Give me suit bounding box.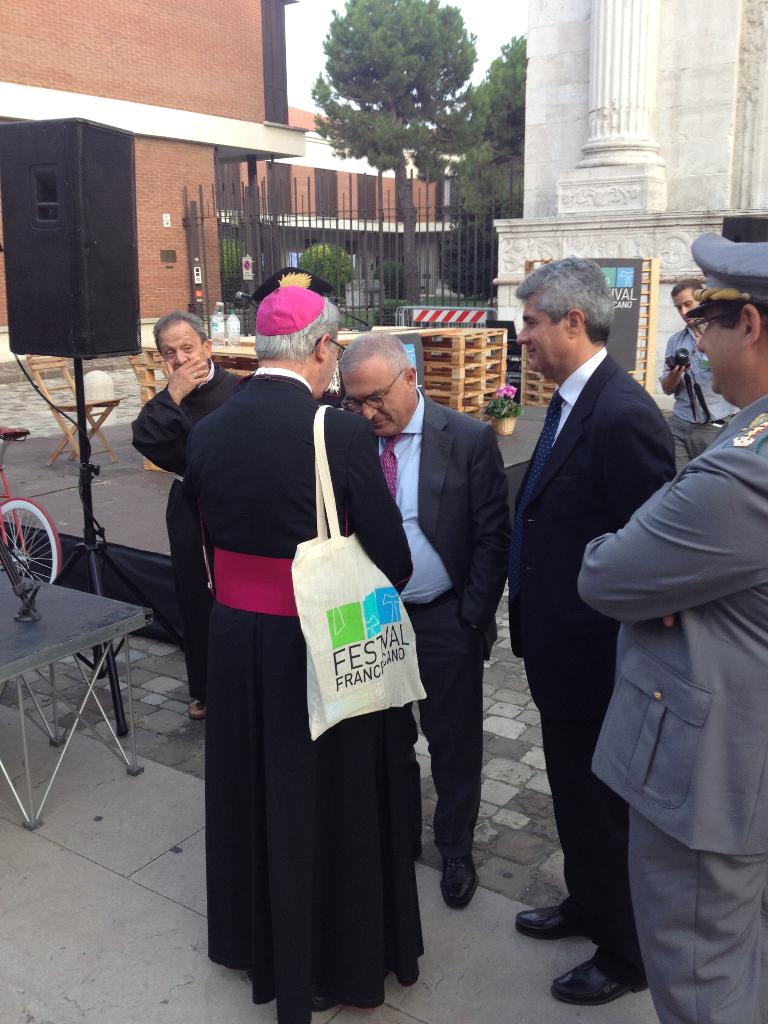
left=499, top=267, right=701, bottom=971.
